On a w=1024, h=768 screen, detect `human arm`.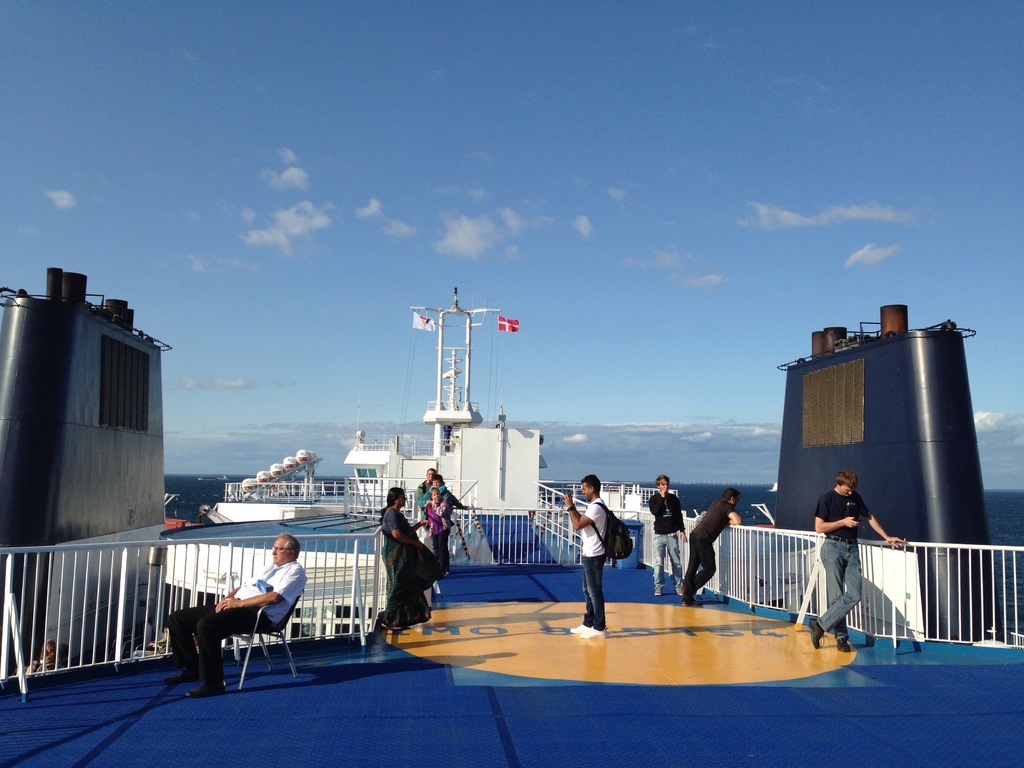
locate(442, 485, 474, 509).
